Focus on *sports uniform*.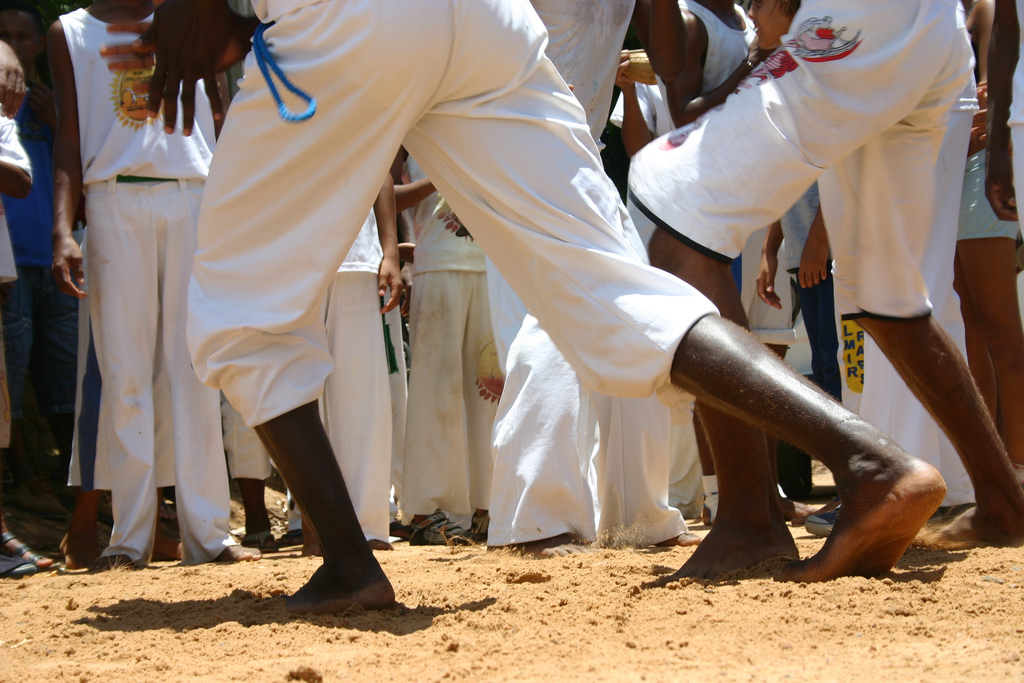
Focused at pyautogui.locateOnScreen(316, 208, 401, 538).
